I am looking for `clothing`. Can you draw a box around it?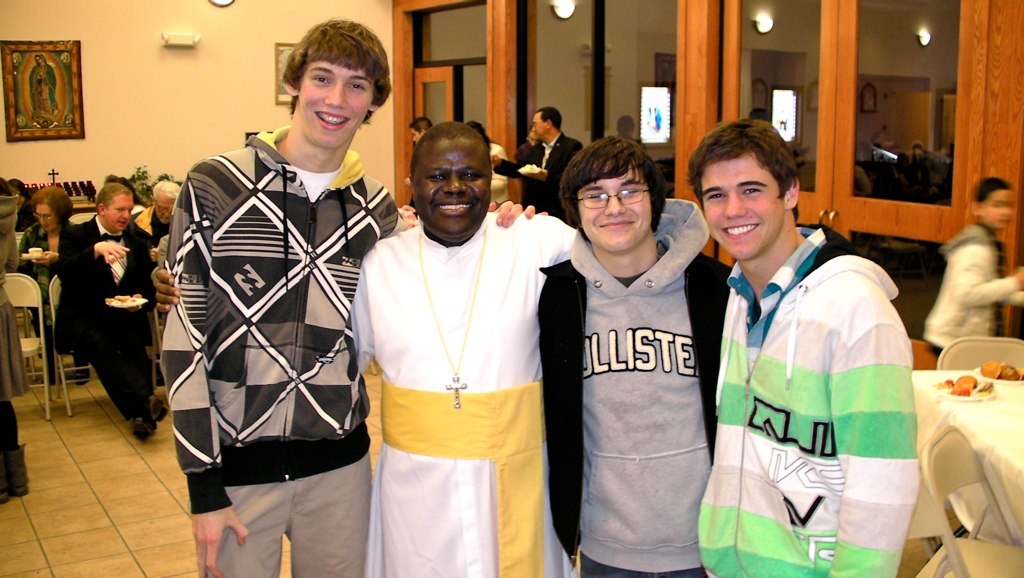
Sure, the bounding box is (x1=535, y1=192, x2=750, y2=577).
